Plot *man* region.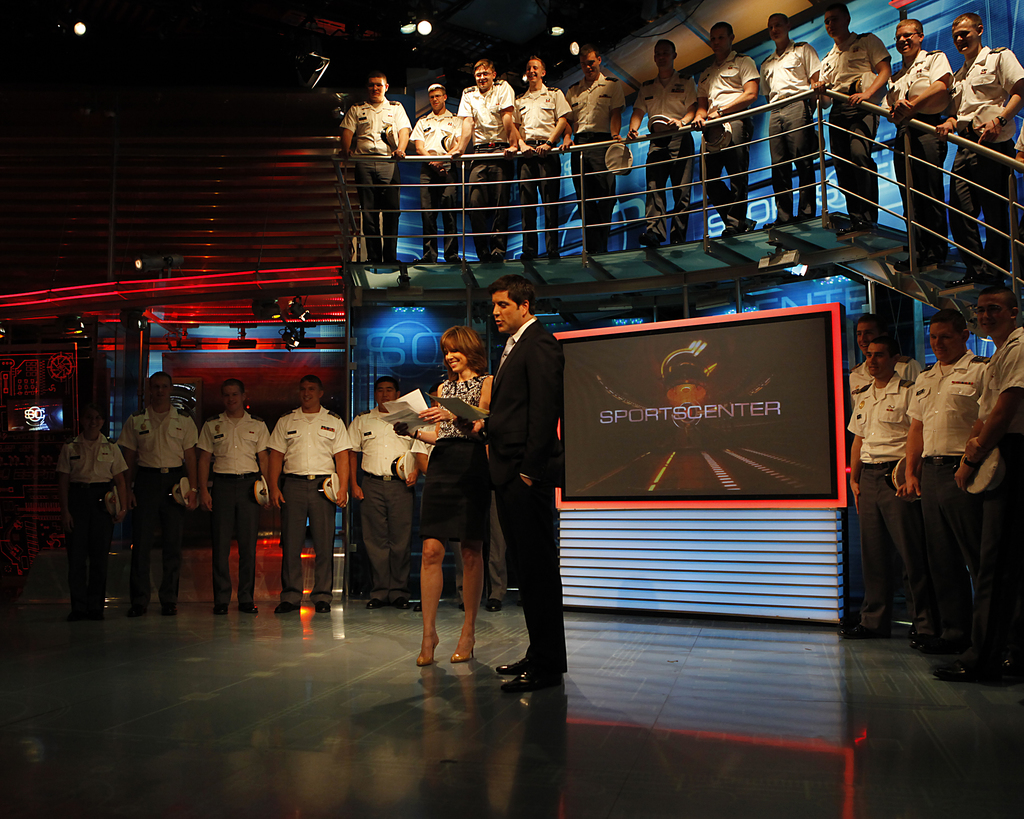
Plotted at box(616, 33, 714, 247).
